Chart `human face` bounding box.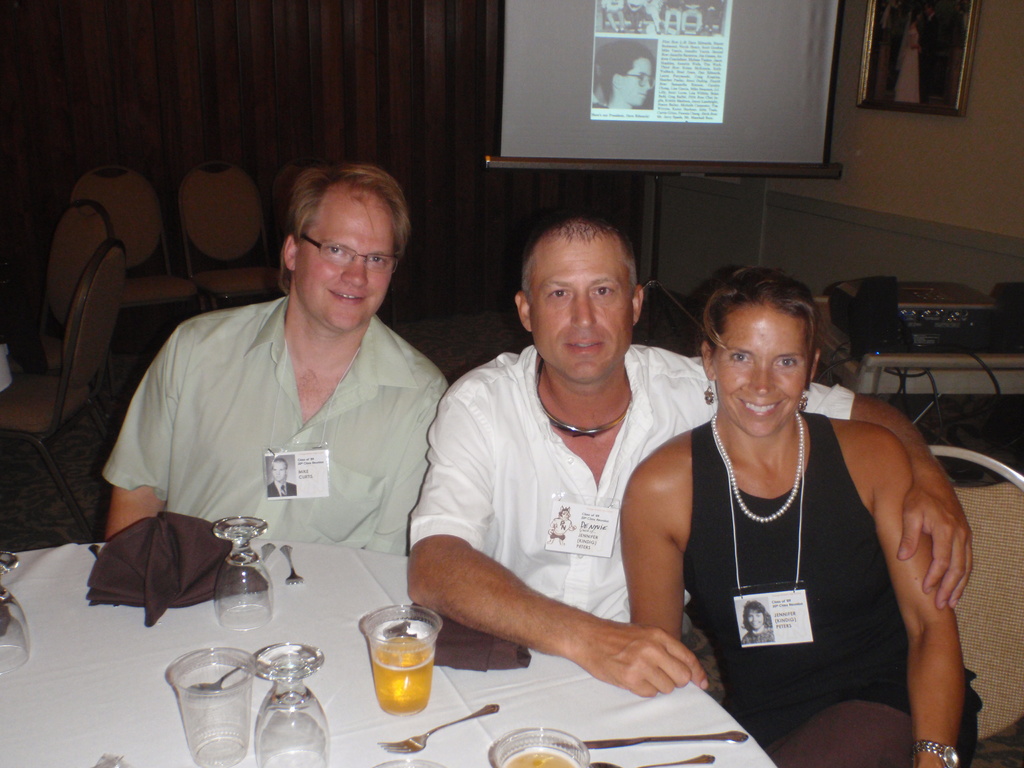
Charted: [x1=620, y1=60, x2=652, y2=108].
